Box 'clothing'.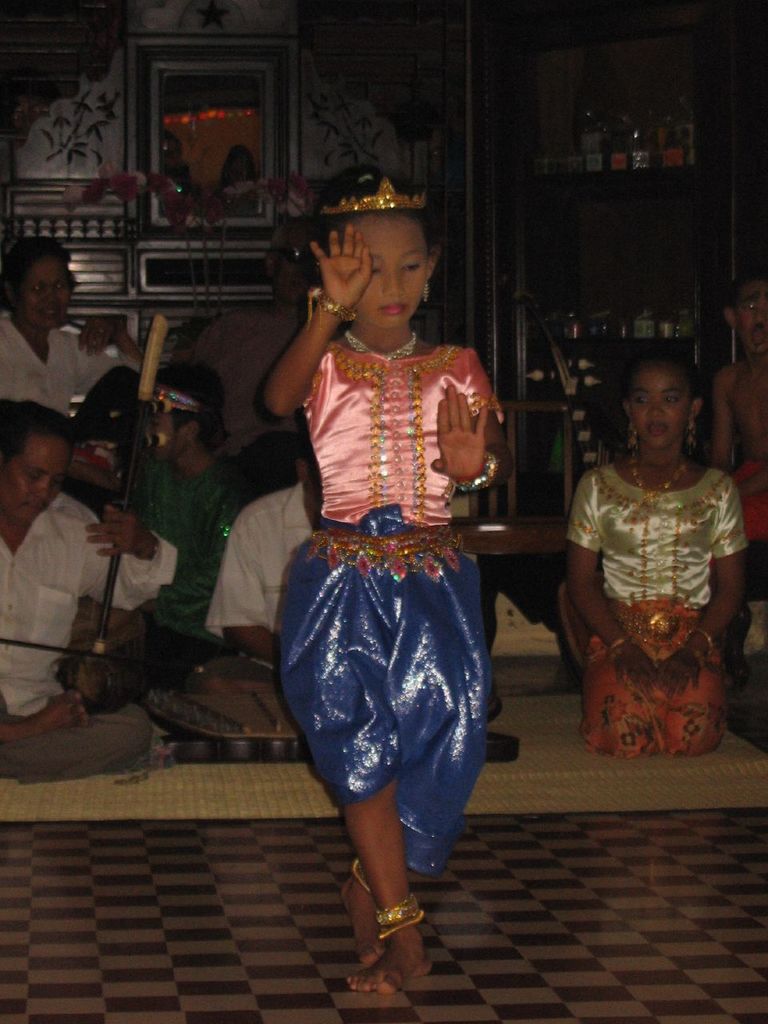
x1=0 y1=495 x2=180 y2=715.
